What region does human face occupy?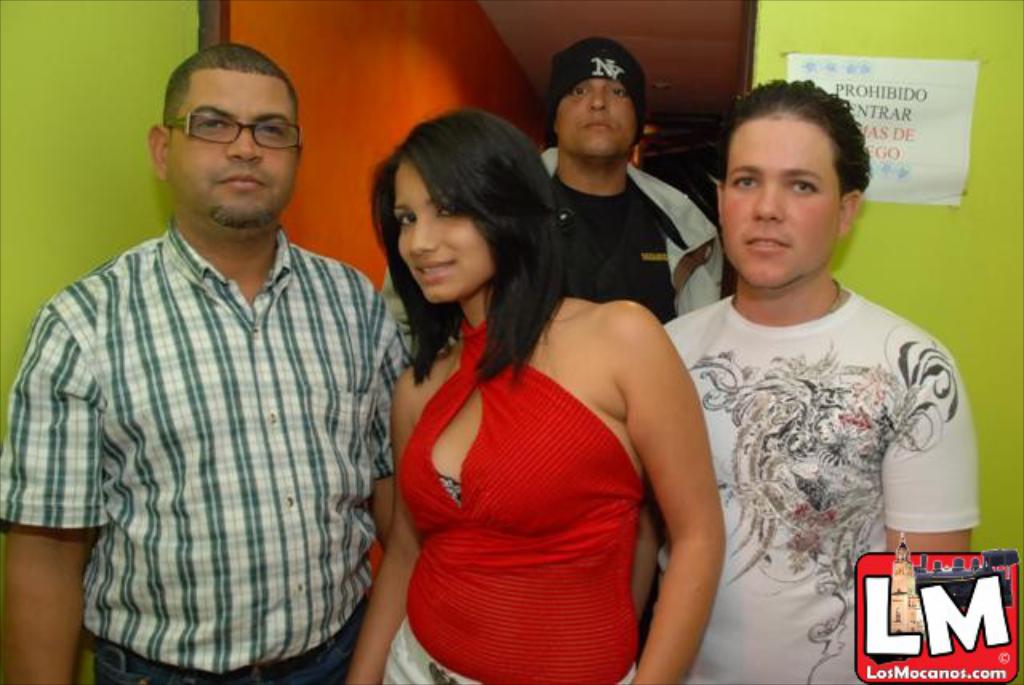
{"left": 723, "top": 118, "right": 842, "bottom": 285}.
